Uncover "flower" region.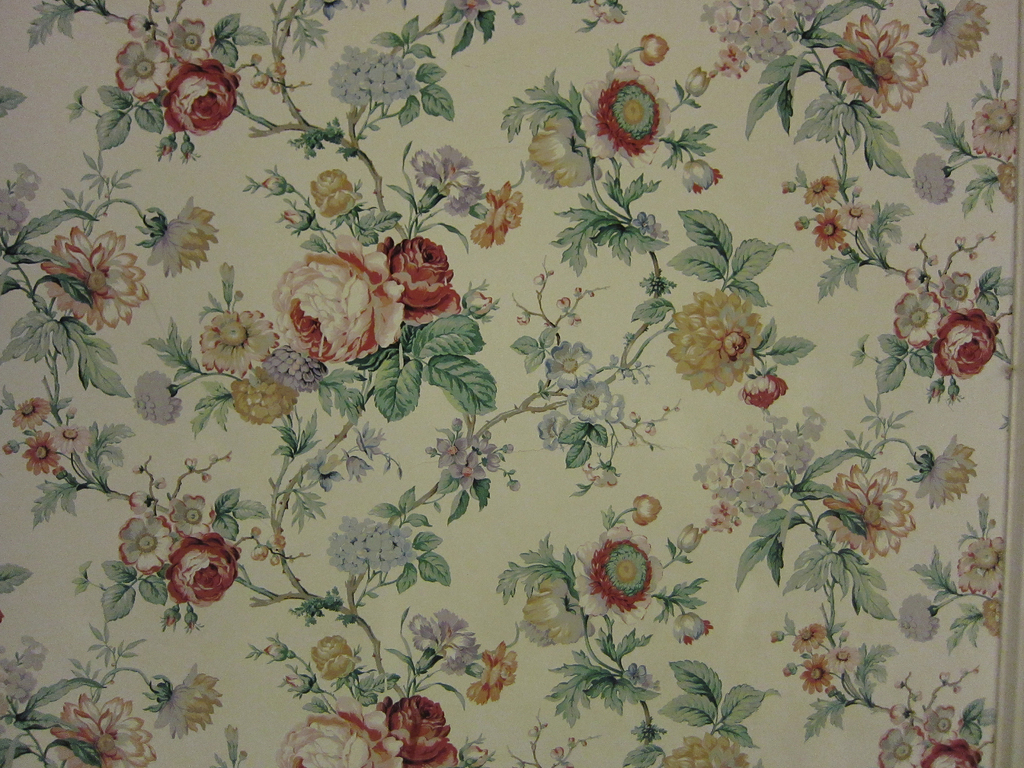
Uncovered: x1=906 y1=243 x2=917 y2=254.
